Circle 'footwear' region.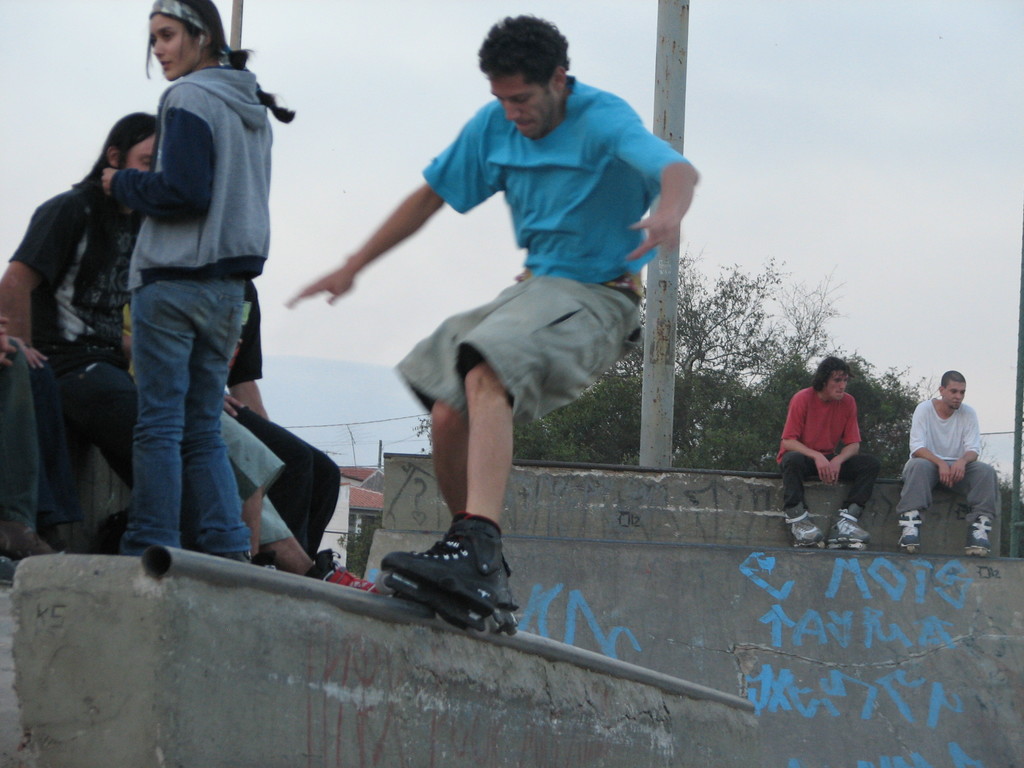
Region: 836 504 862 559.
